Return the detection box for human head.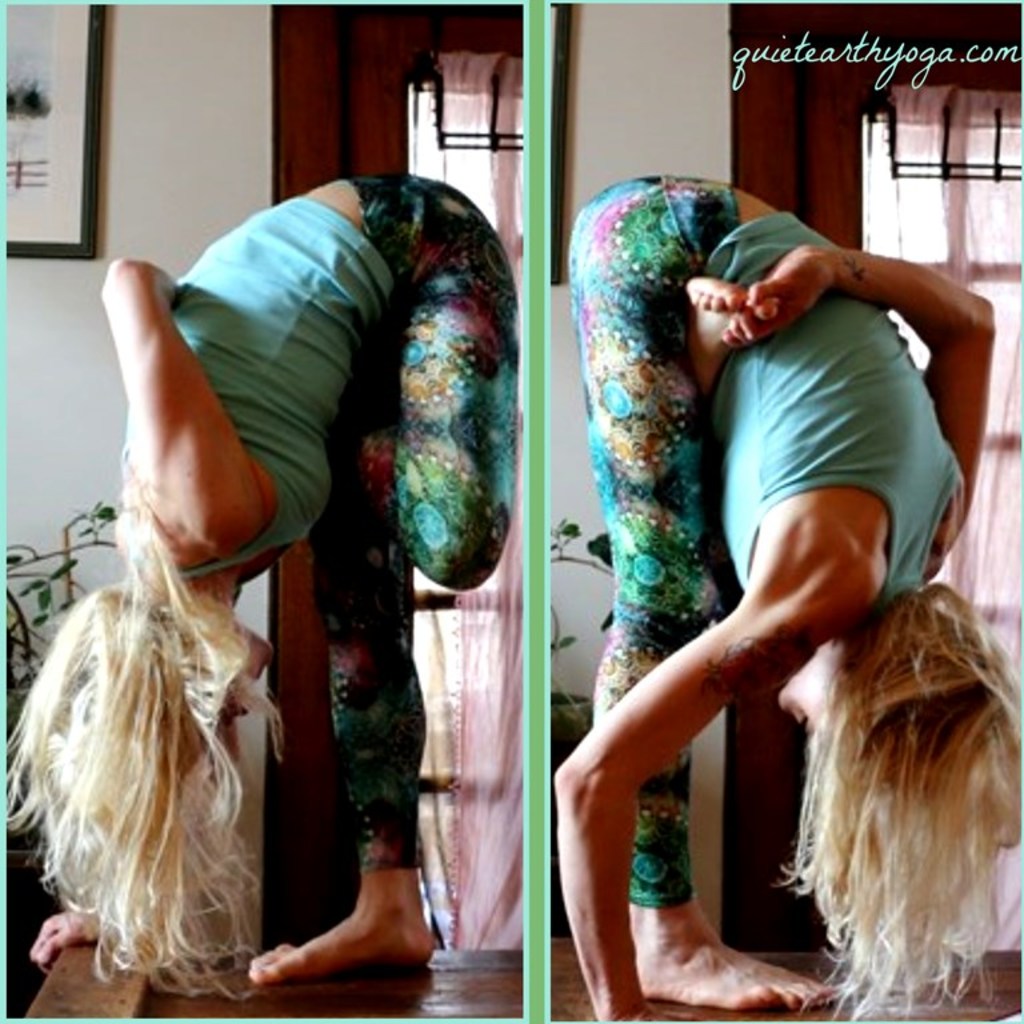
776, 581, 1023, 1023.
